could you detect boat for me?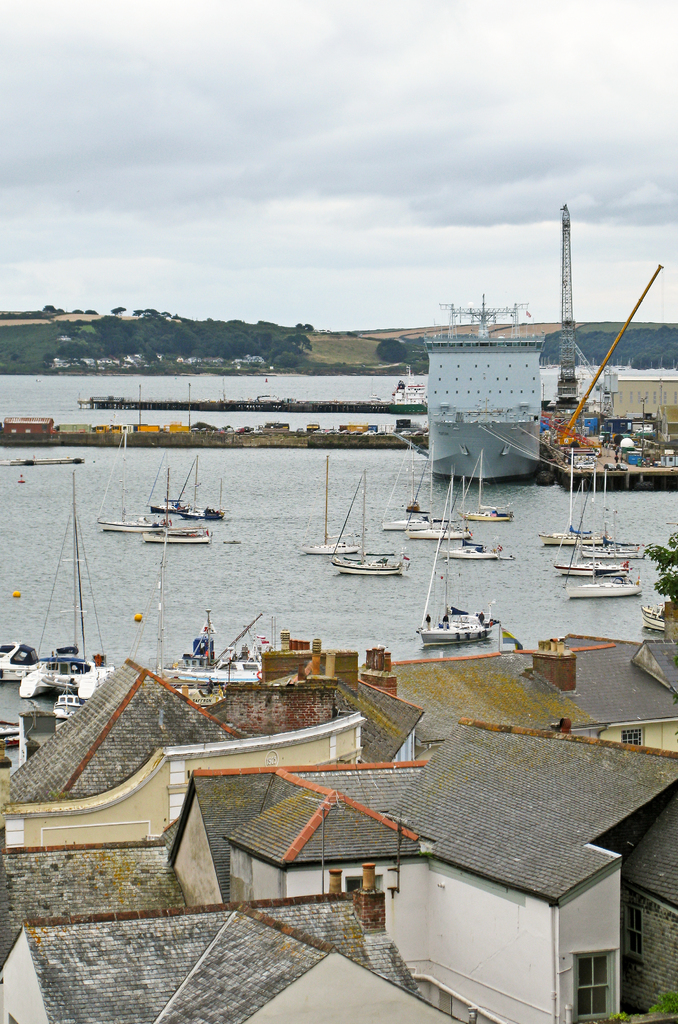
Detection result: <box>552,480,636,578</box>.
